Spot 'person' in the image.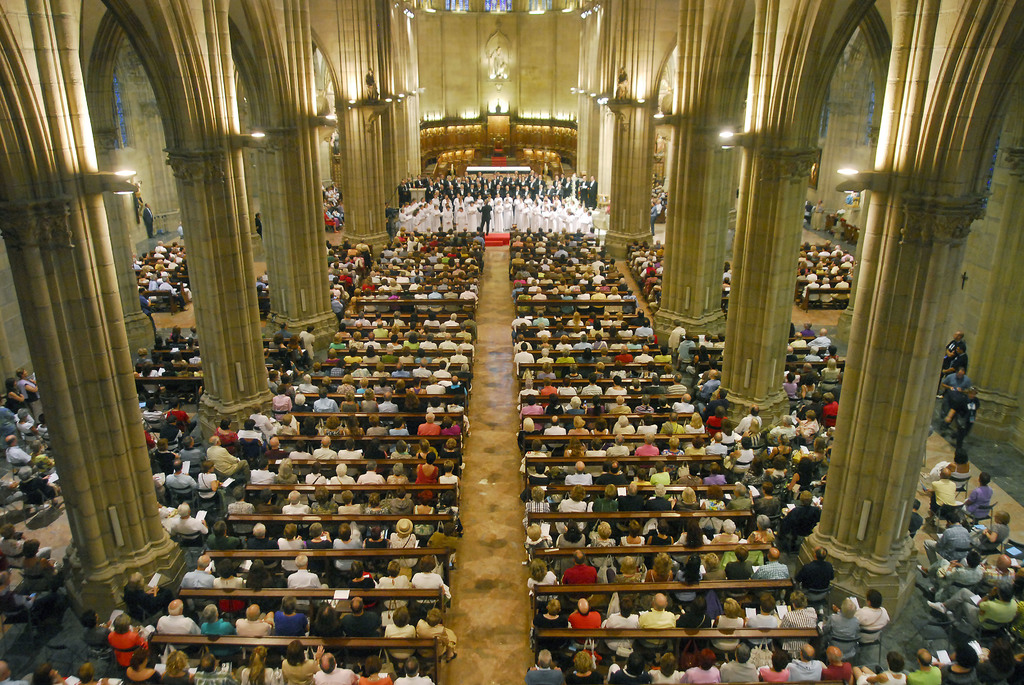
'person' found at l=751, t=595, r=778, b=636.
